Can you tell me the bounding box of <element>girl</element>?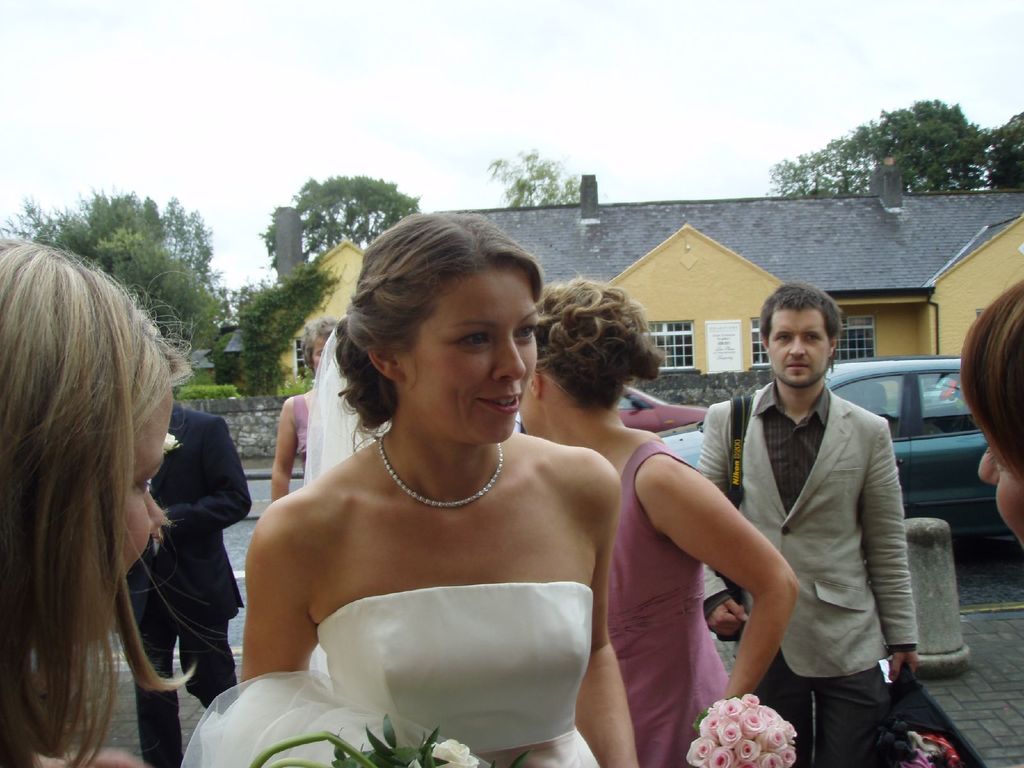
0:236:221:767.
